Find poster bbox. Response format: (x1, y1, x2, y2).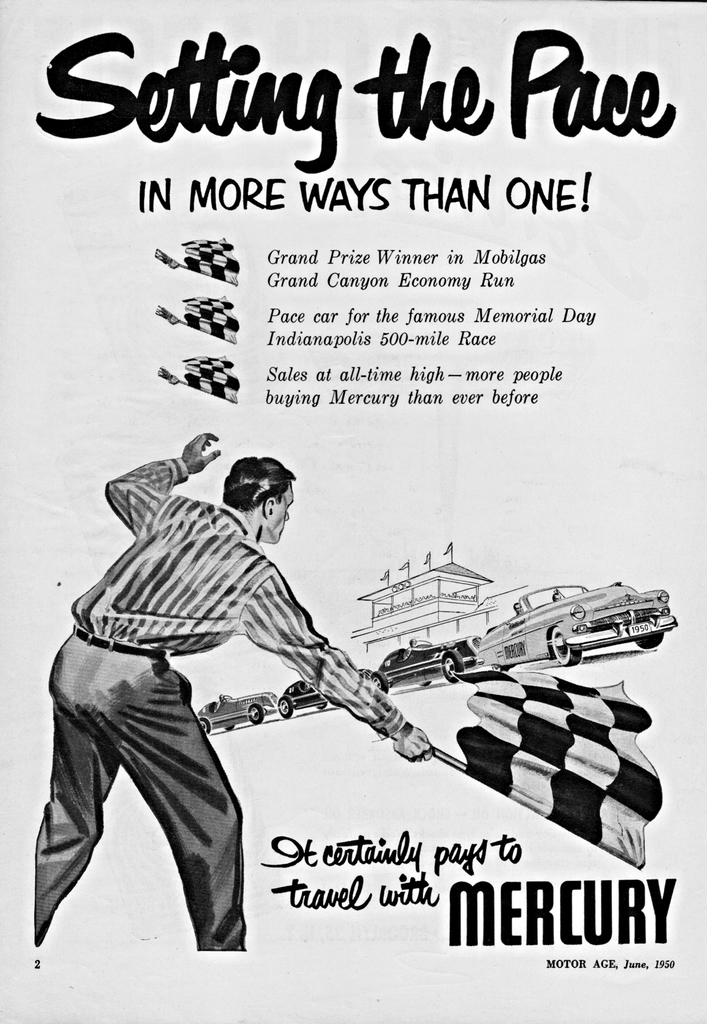
(0, 0, 706, 1023).
